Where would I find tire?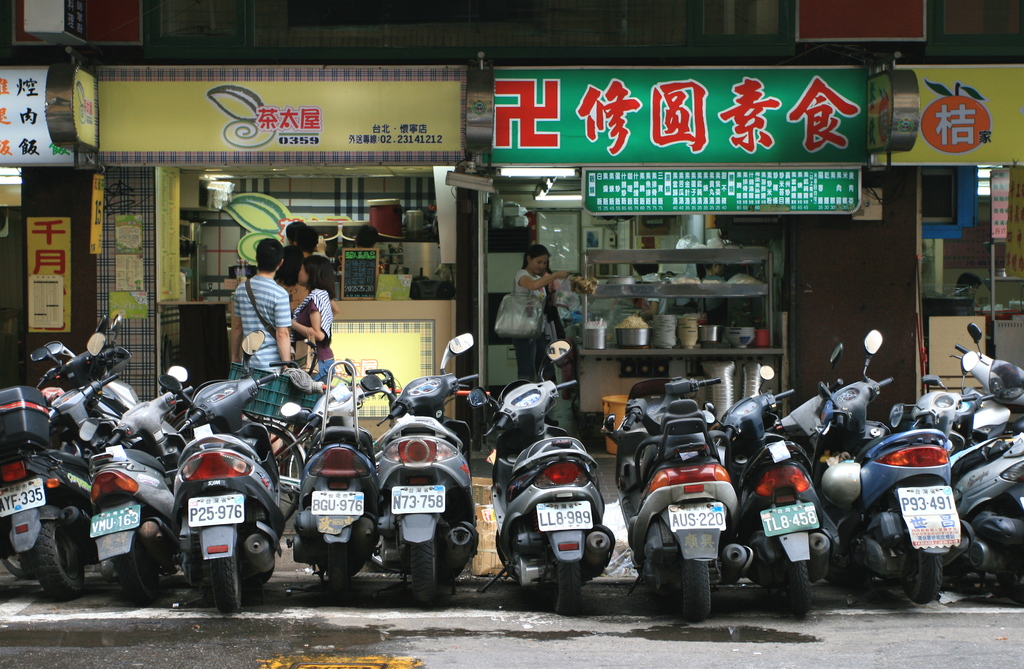
At box(404, 538, 435, 606).
